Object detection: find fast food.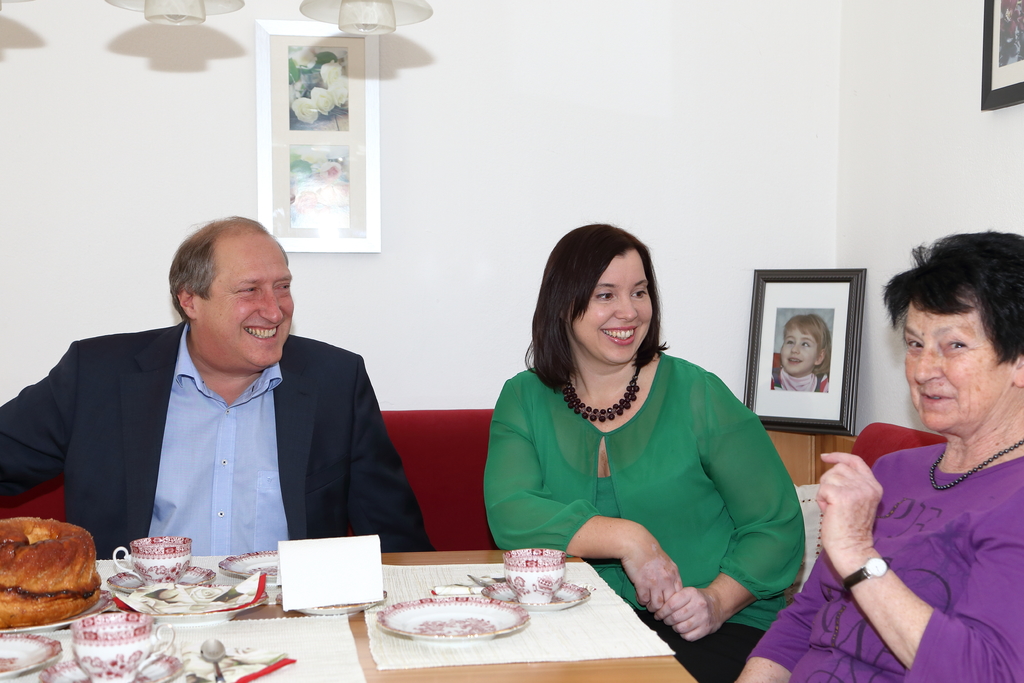
{"left": 0, "top": 511, "right": 108, "bottom": 635}.
